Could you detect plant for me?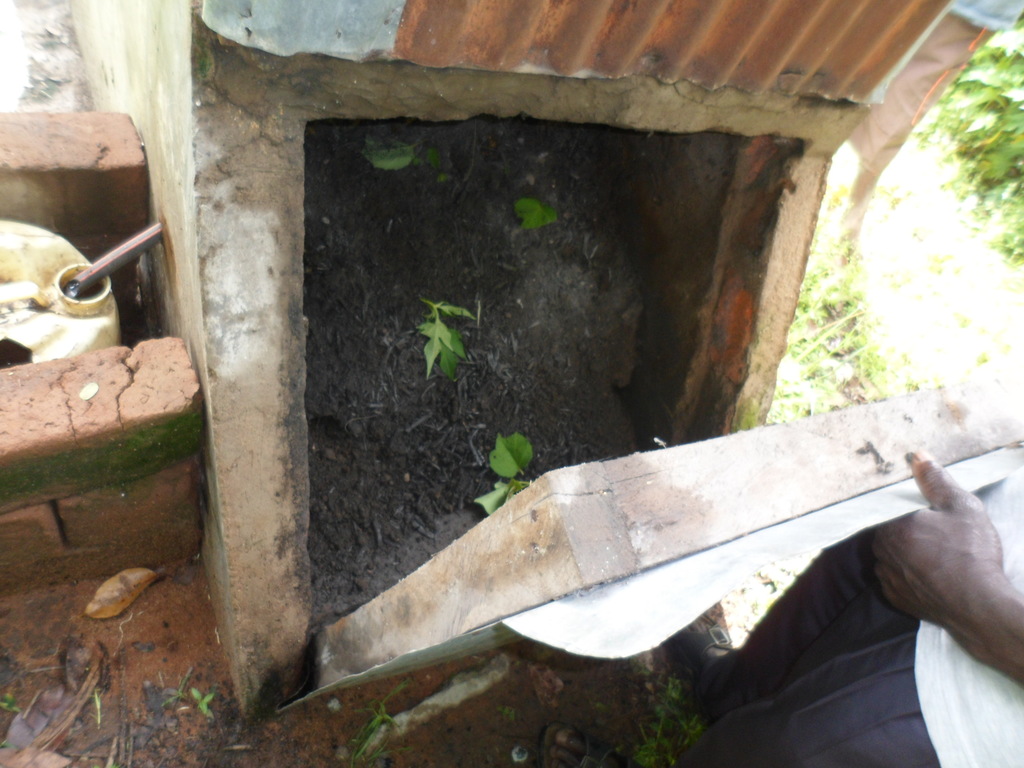
Detection result: rect(349, 675, 405, 765).
